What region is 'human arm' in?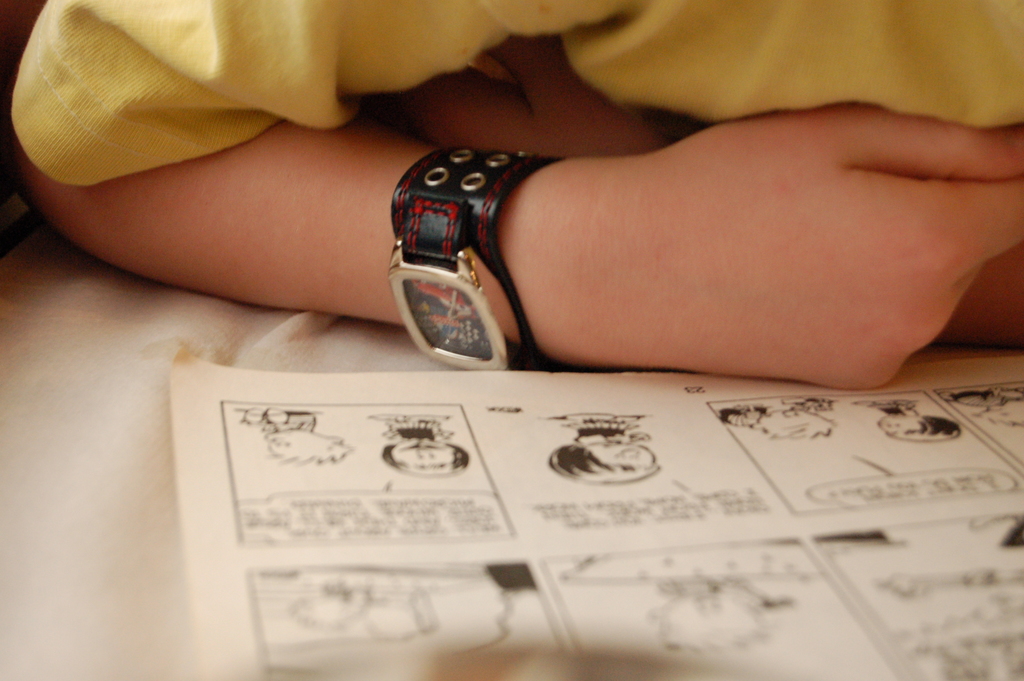
378,29,1023,351.
